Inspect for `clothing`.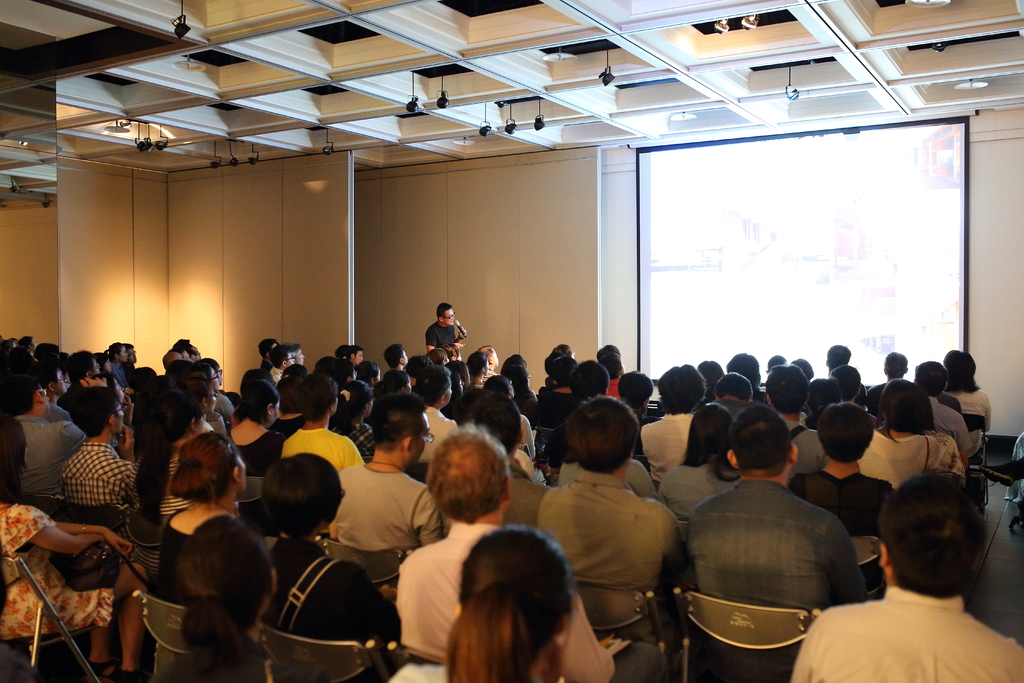
Inspection: [929,422,968,470].
